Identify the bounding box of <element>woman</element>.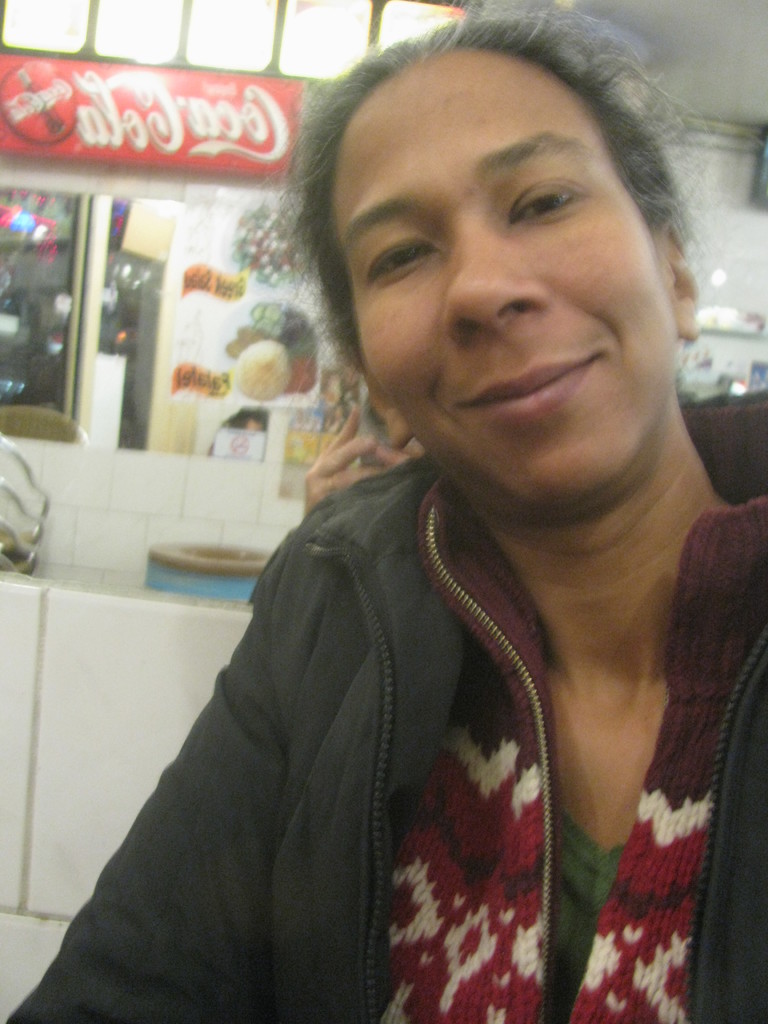
81,33,764,1011.
